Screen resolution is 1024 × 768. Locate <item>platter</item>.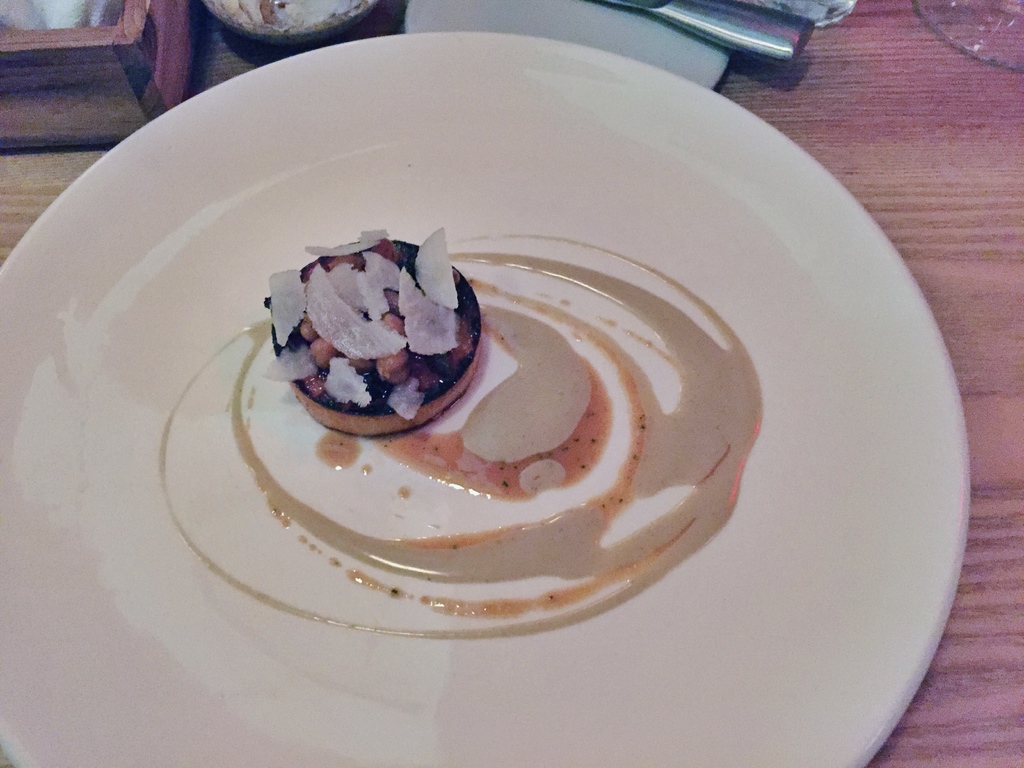
pyautogui.locateOnScreen(0, 31, 975, 767).
